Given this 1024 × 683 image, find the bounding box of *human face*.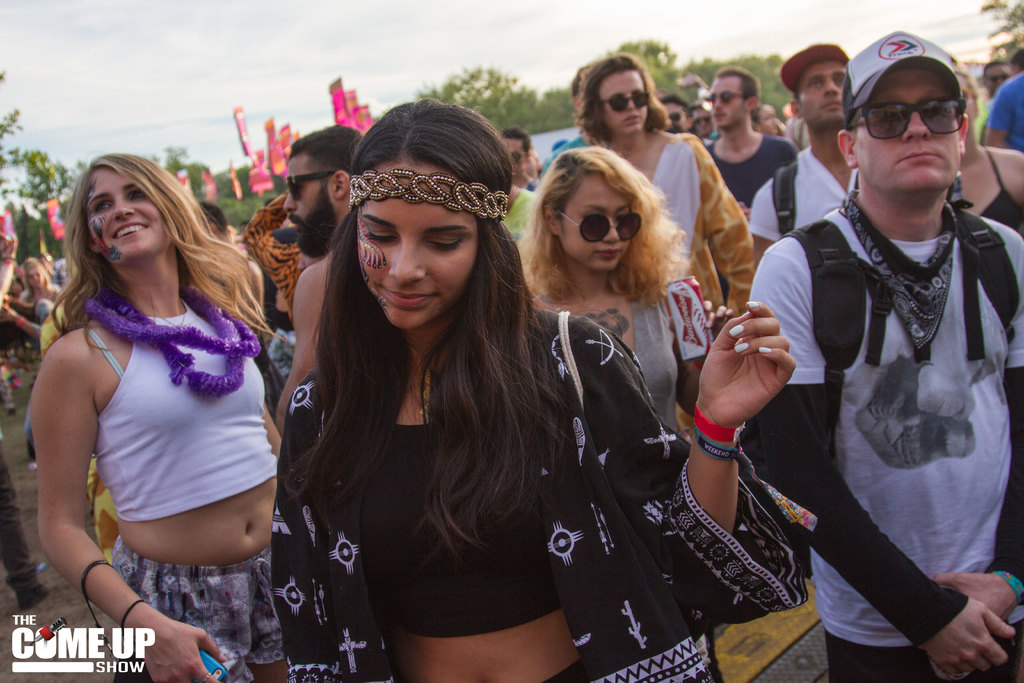
select_region(600, 72, 649, 133).
